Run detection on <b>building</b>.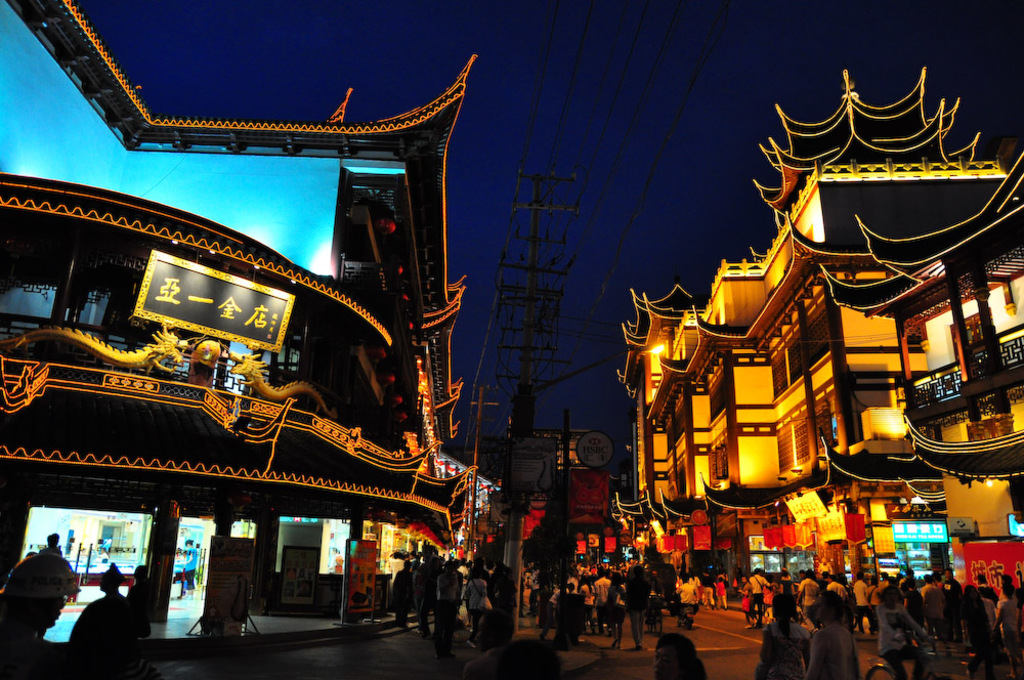
Result: 598/59/1023/677.
